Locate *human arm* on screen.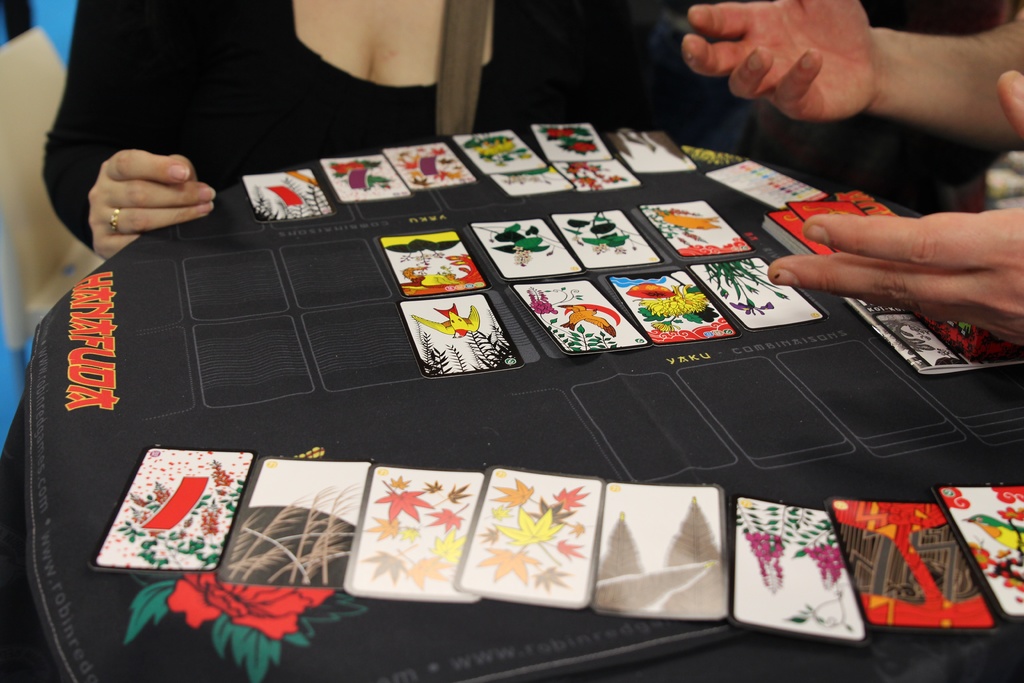
On screen at box(42, 0, 217, 273).
